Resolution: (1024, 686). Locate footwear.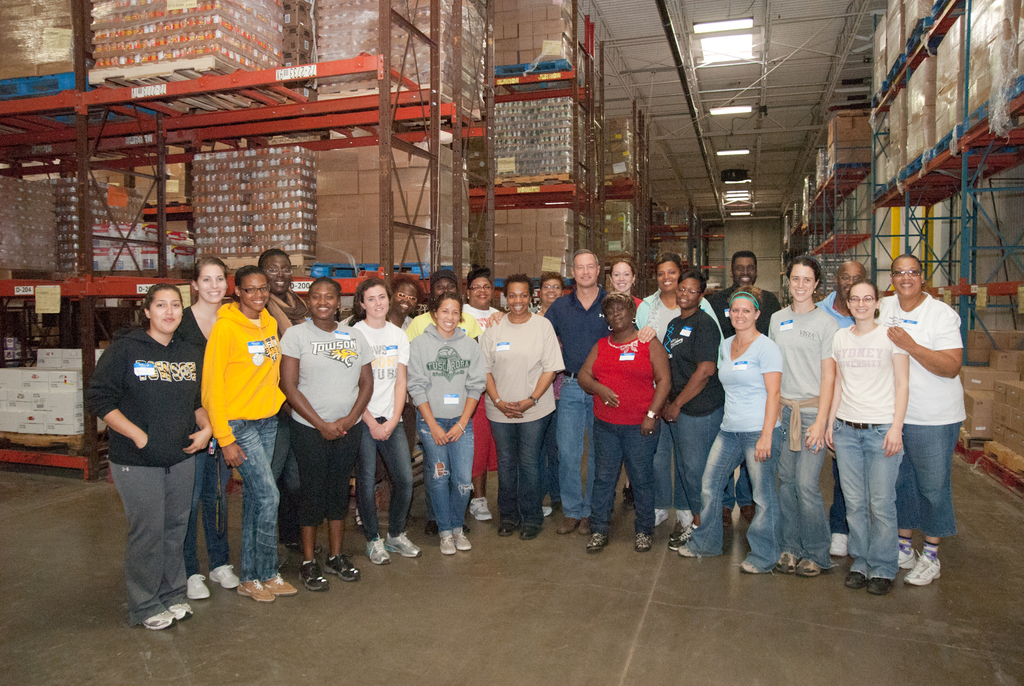
(left=537, top=506, right=553, bottom=523).
